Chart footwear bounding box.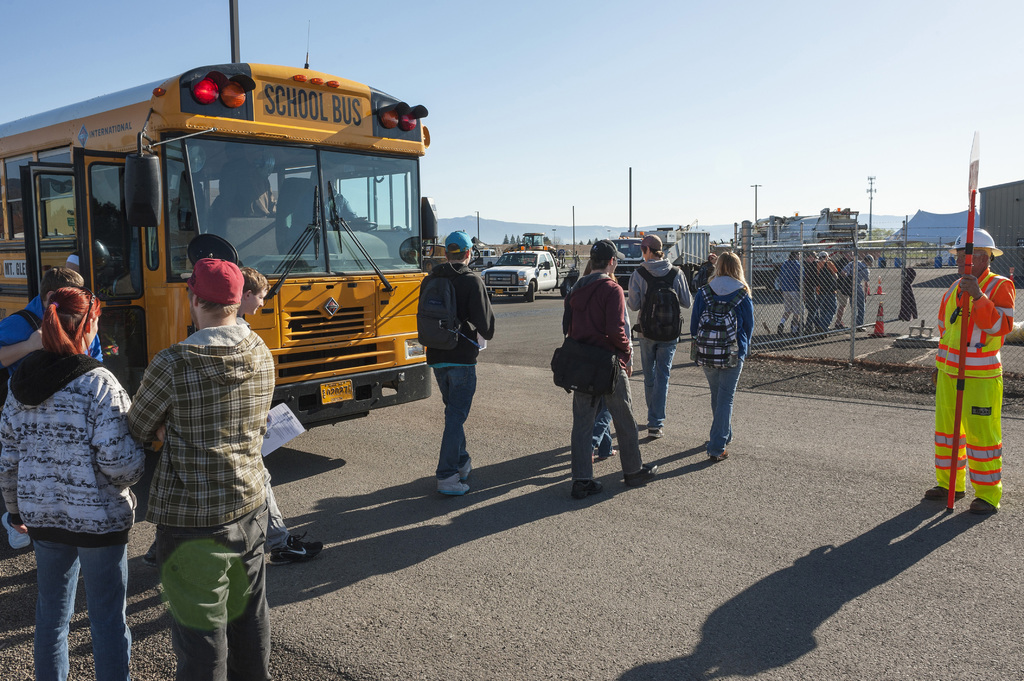
Charted: x1=774 y1=323 x2=785 y2=335.
